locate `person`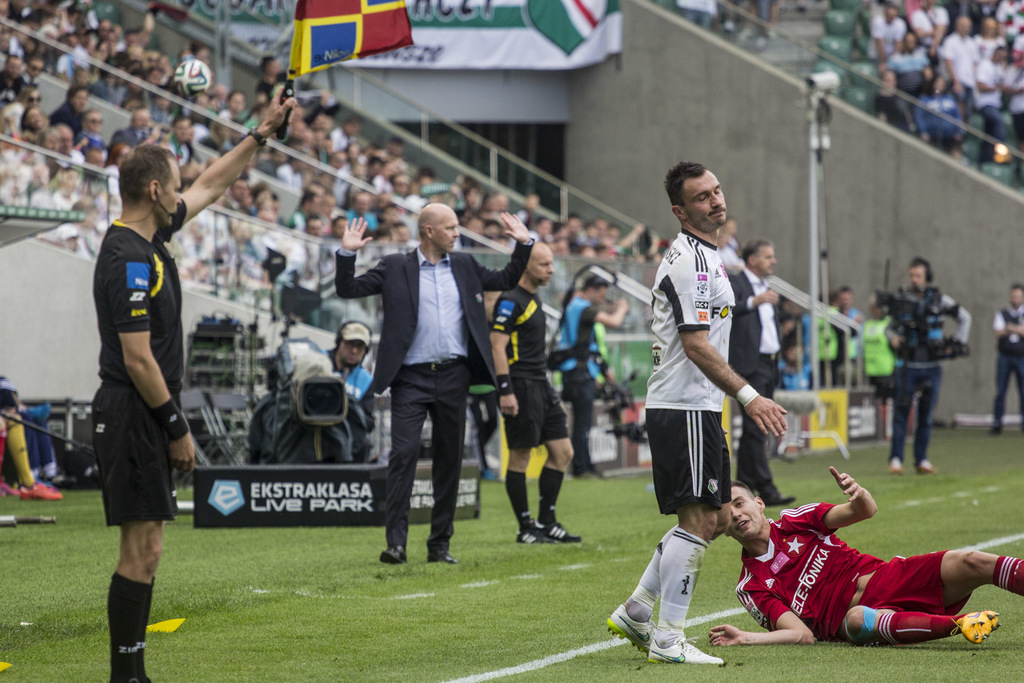
[486, 239, 582, 545]
